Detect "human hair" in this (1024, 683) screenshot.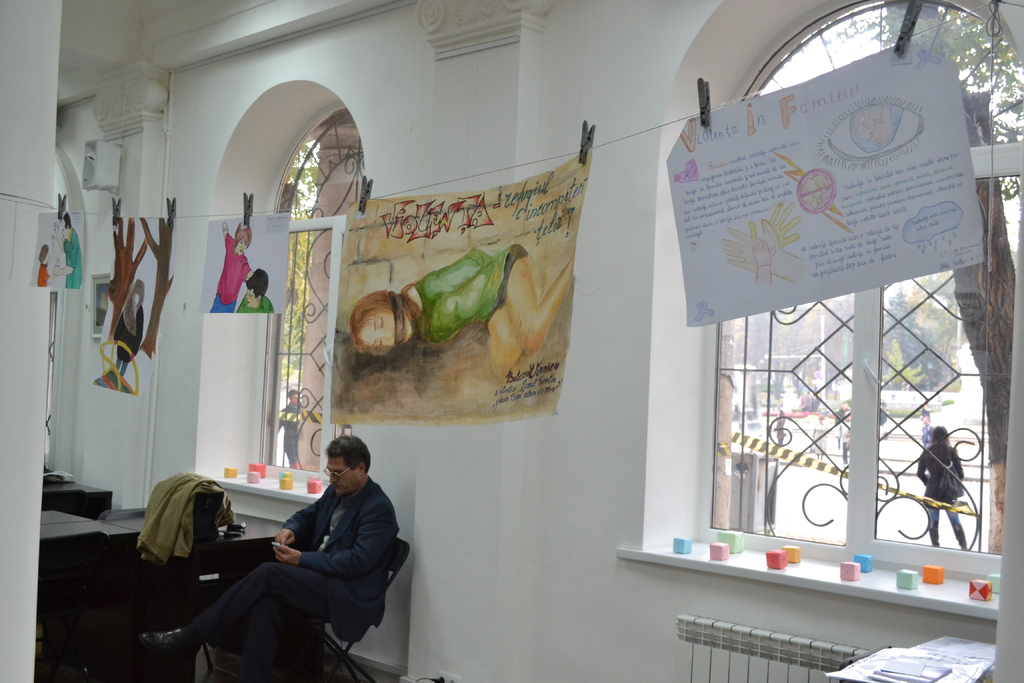
Detection: bbox=(61, 213, 71, 227).
